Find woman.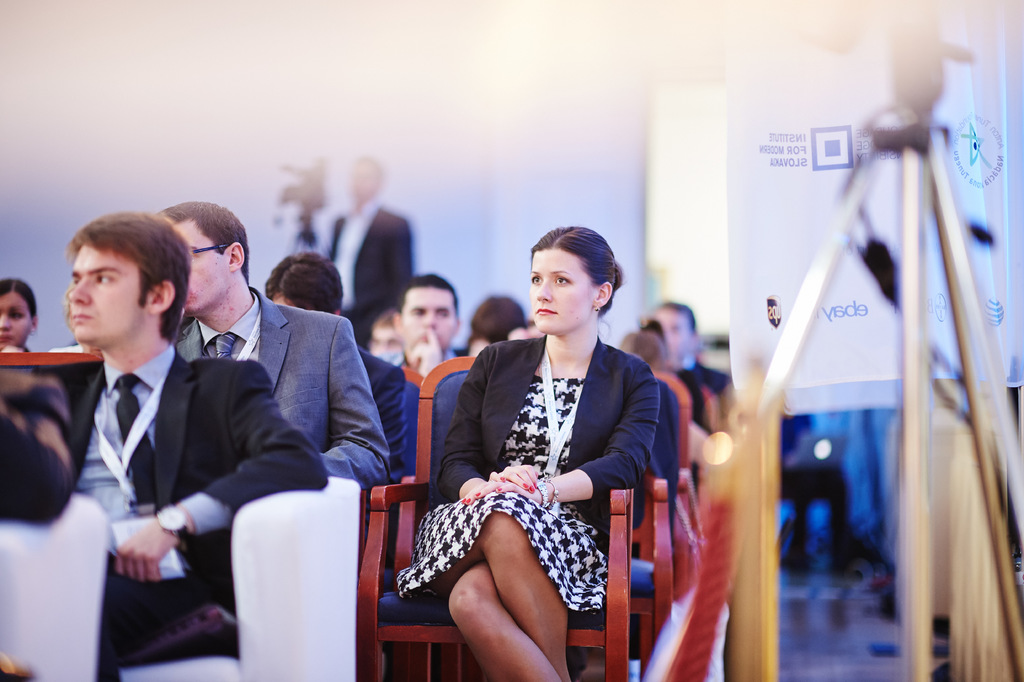
[419,228,666,681].
